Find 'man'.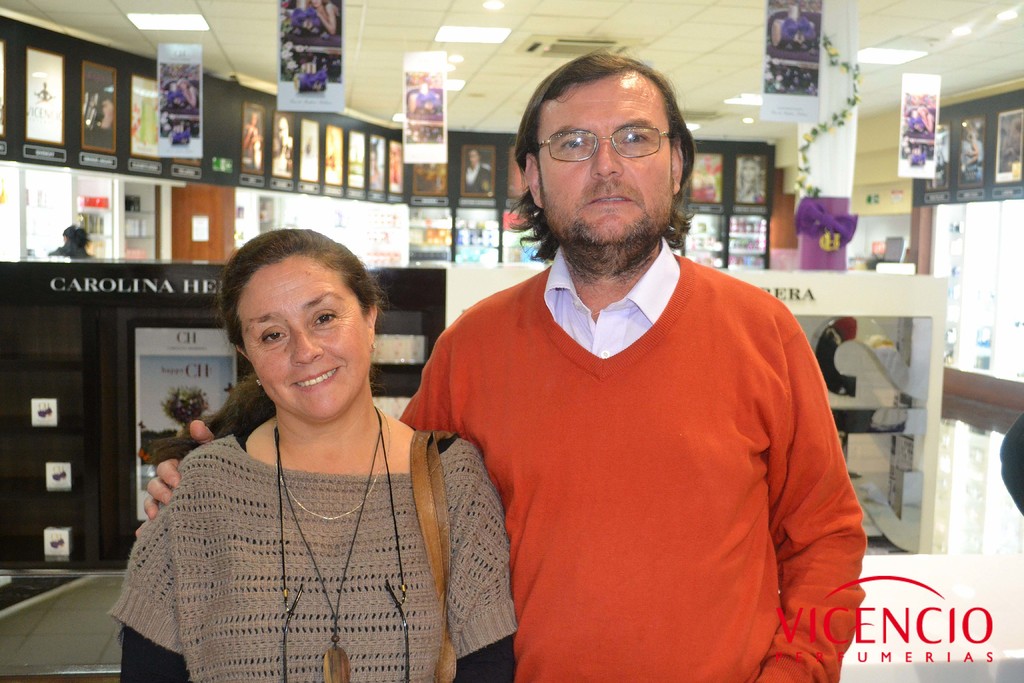
BBox(132, 46, 865, 682).
